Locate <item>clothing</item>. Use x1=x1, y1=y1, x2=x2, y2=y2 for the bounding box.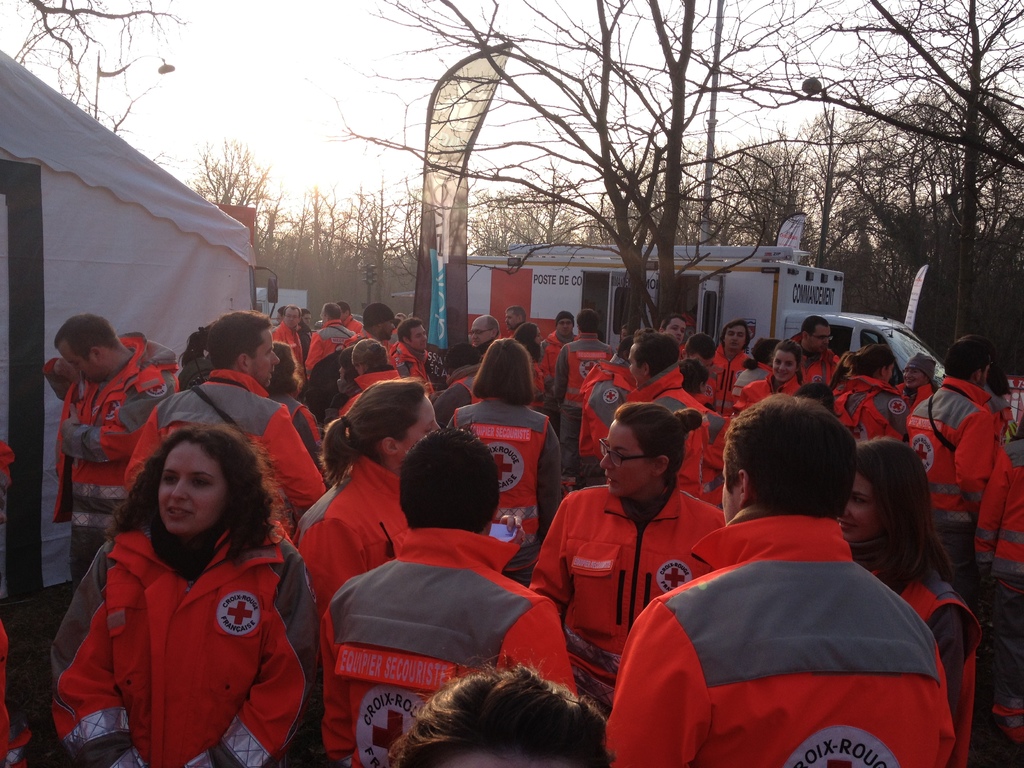
x1=732, y1=360, x2=769, y2=405.
